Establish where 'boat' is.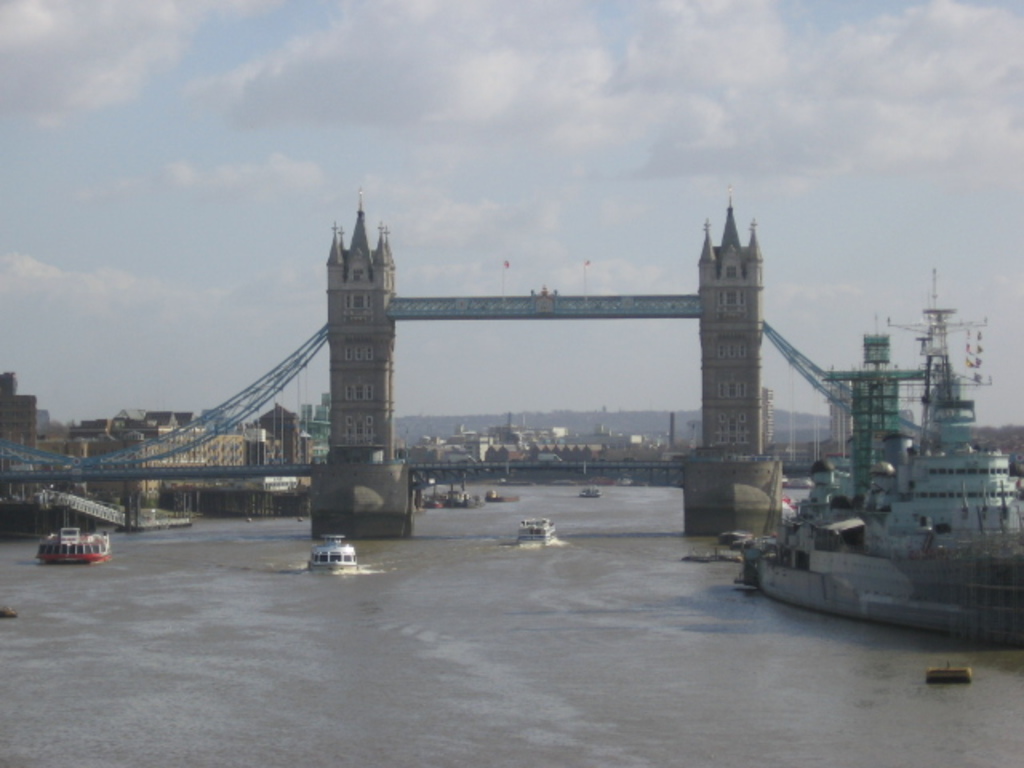
Established at [514, 512, 563, 544].
